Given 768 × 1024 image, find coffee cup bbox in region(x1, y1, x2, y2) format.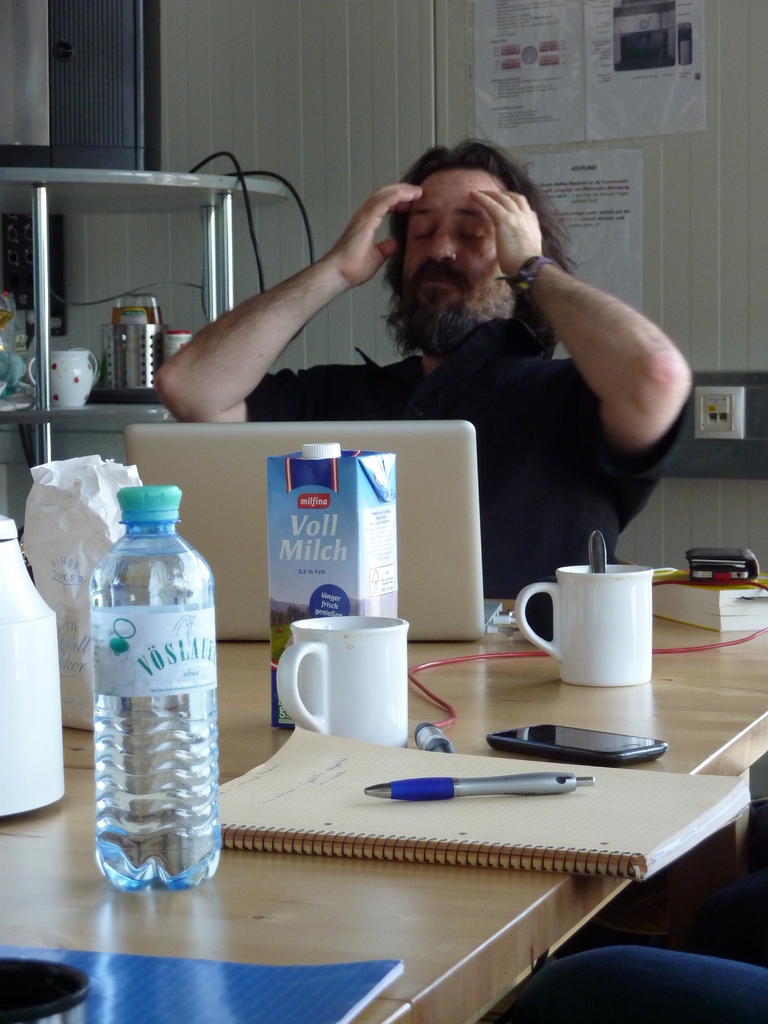
region(24, 351, 99, 407).
